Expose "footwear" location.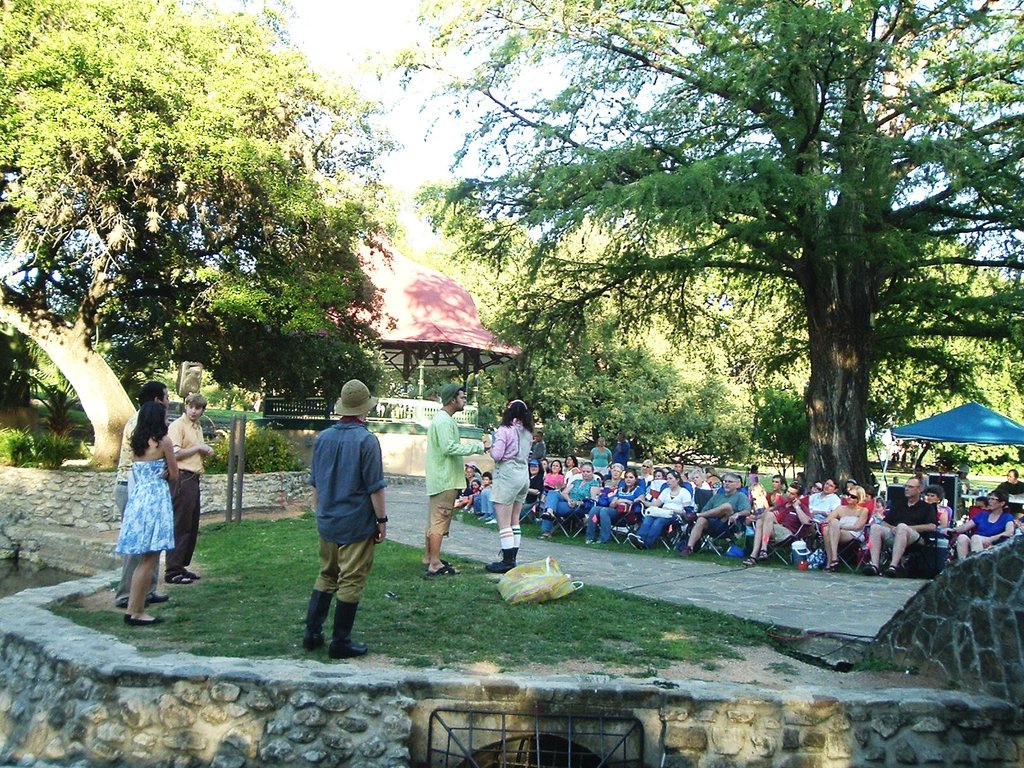
Exposed at (742, 555, 758, 568).
